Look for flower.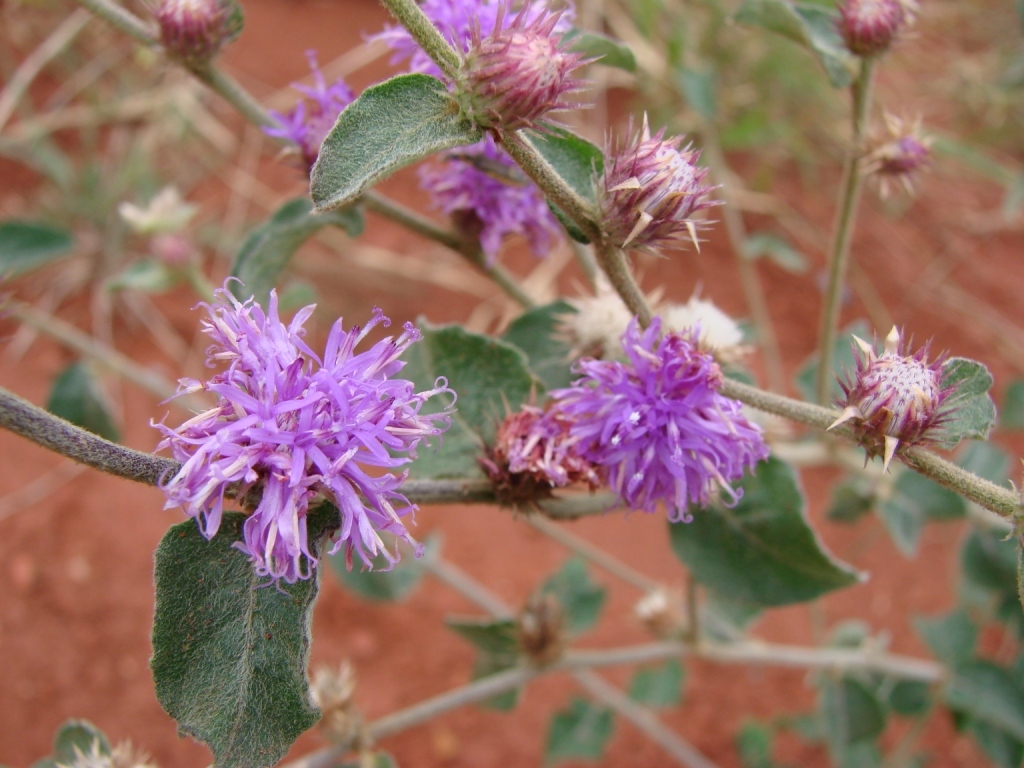
Found: rect(833, 0, 927, 59).
